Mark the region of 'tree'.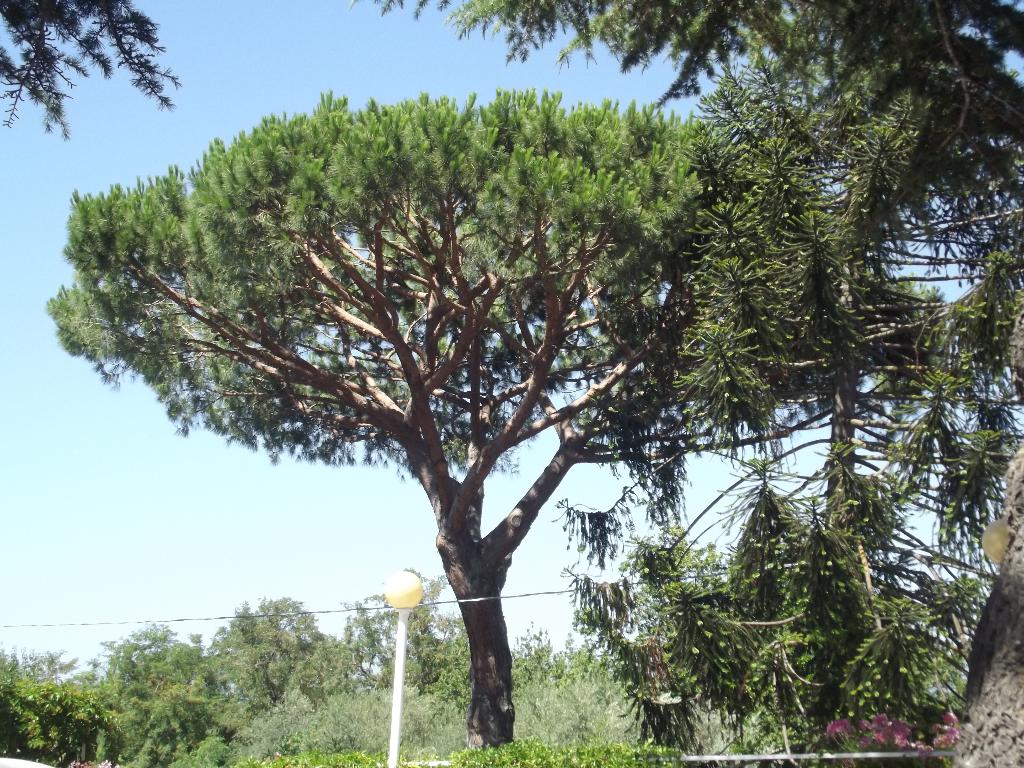
Region: 345,0,1023,767.
